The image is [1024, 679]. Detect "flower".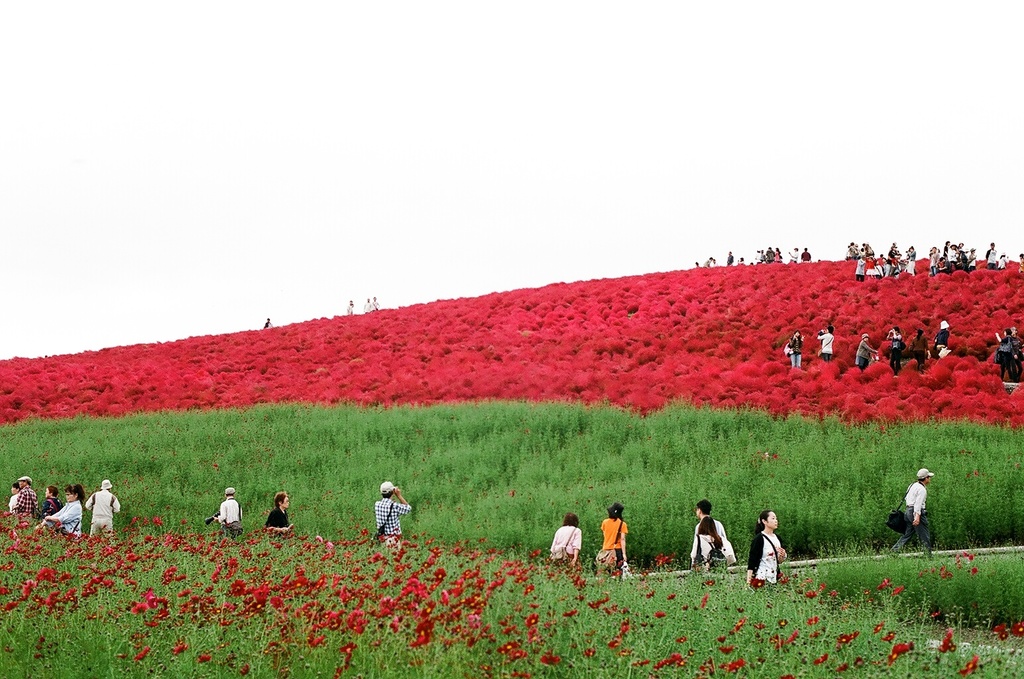
Detection: left=834, top=624, right=862, bottom=648.
